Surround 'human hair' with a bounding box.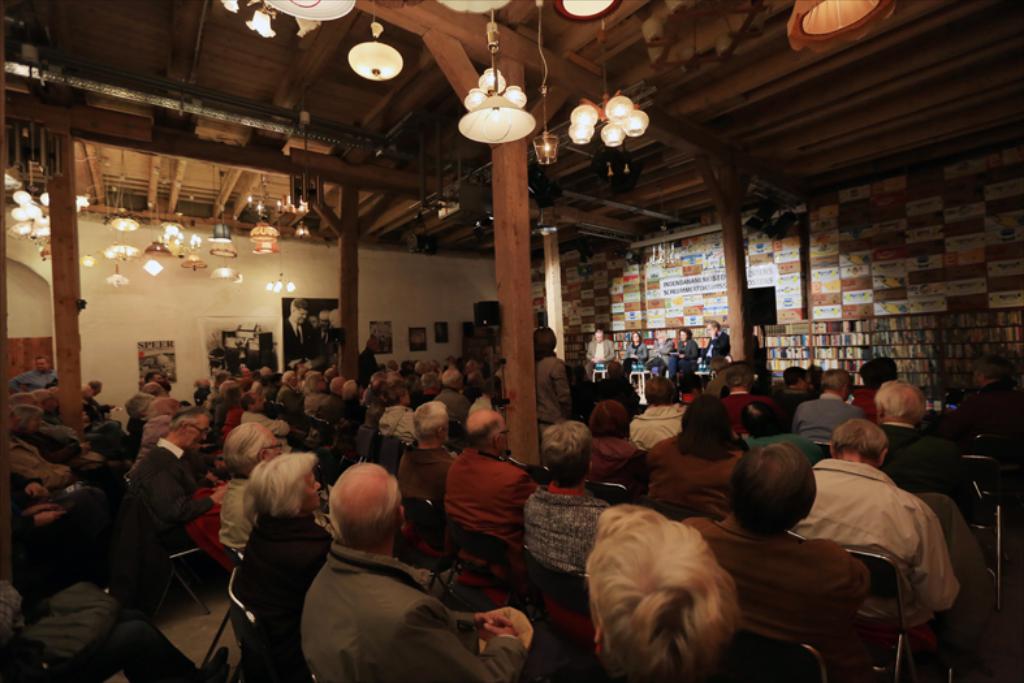
{"left": 316, "top": 308, "right": 330, "bottom": 319}.
